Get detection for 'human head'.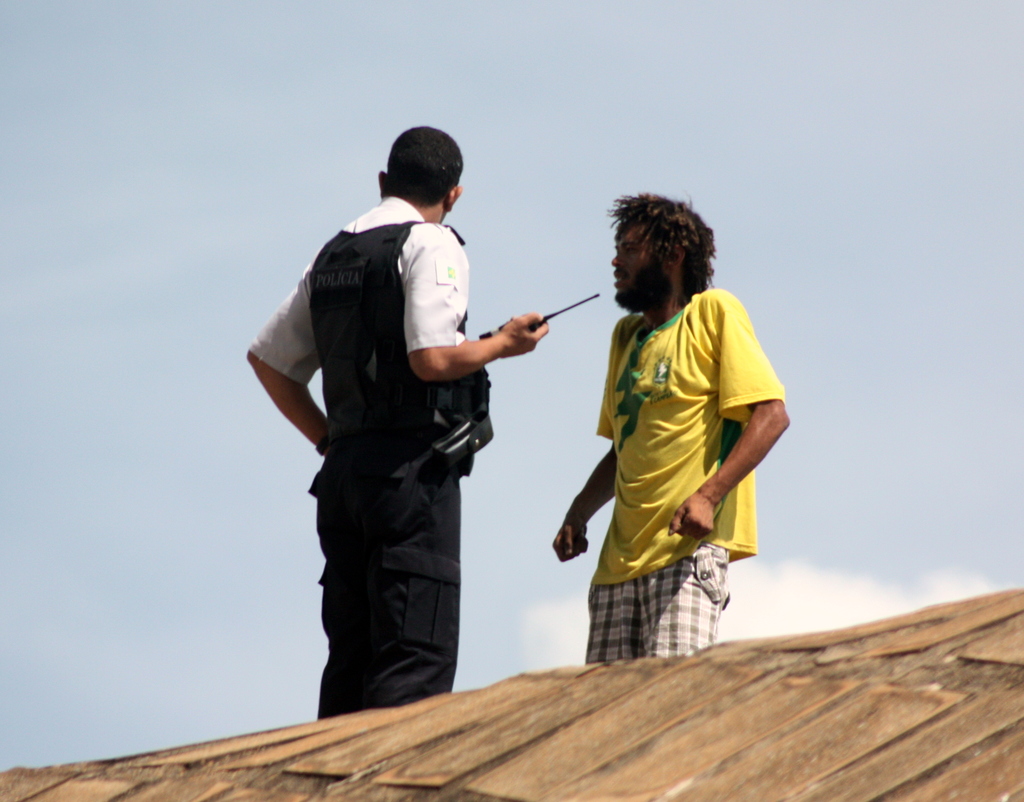
Detection: Rect(589, 186, 720, 325).
